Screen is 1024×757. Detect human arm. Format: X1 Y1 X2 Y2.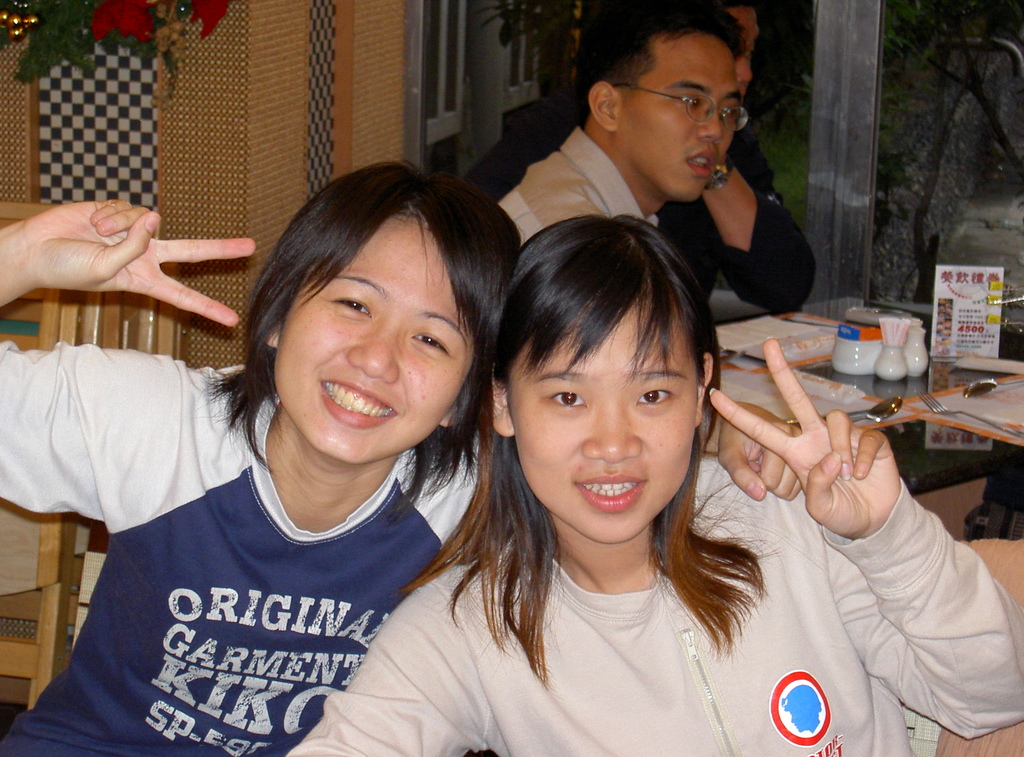
0 187 260 546.
